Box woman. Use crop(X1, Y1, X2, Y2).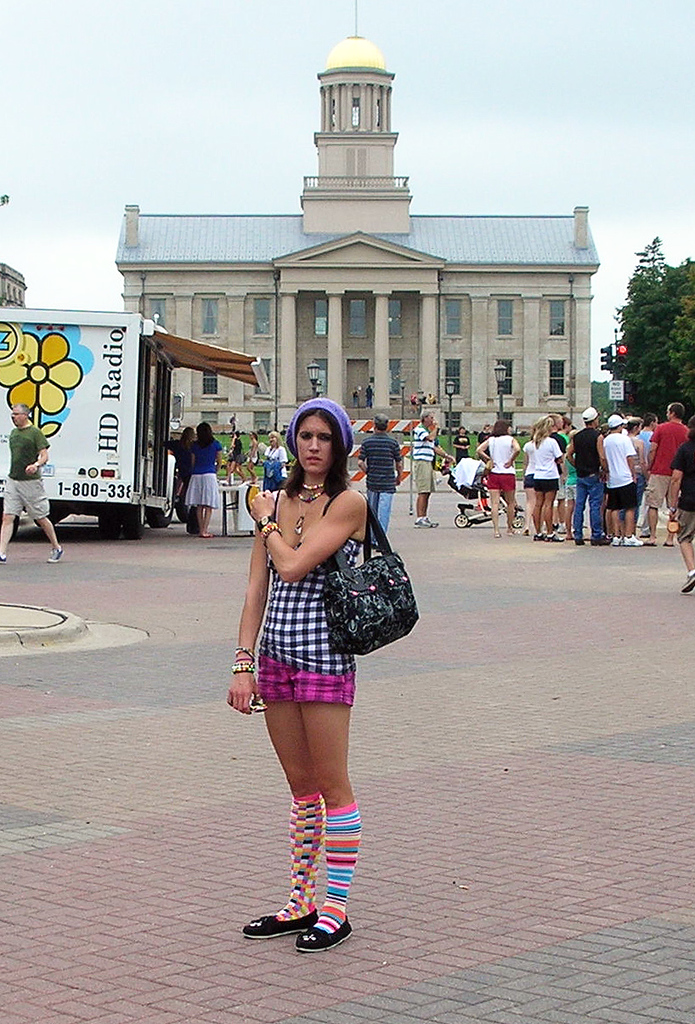
crop(668, 413, 694, 594).
